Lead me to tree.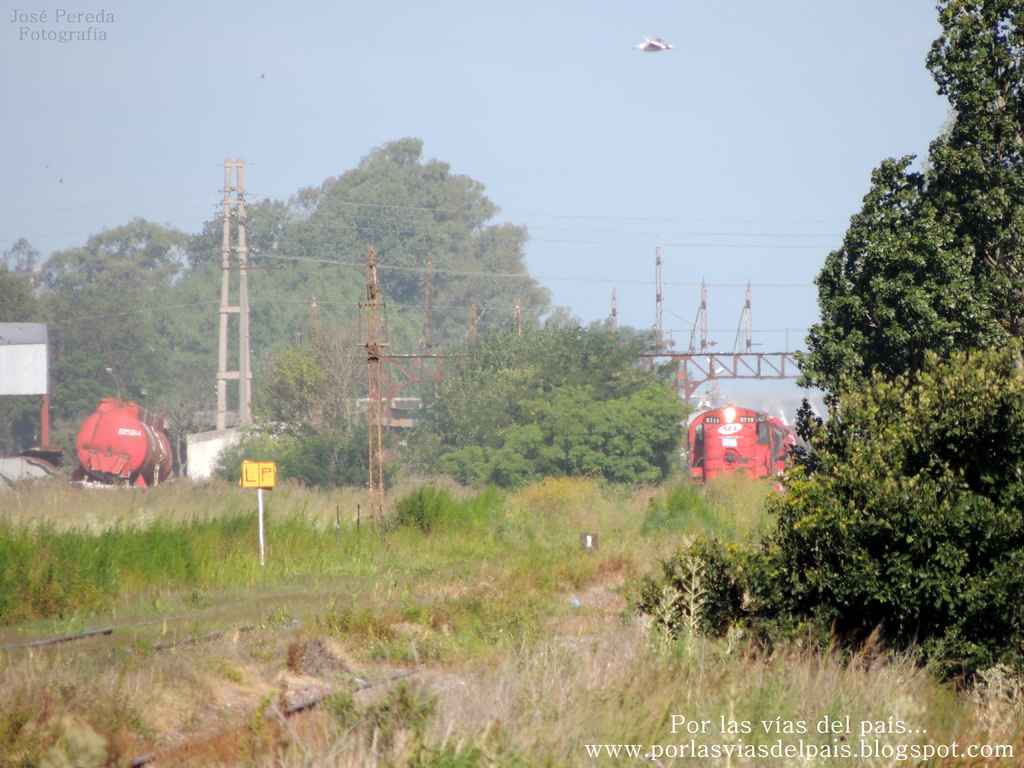
Lead to <region>0, 129, 578, 468</region>.
